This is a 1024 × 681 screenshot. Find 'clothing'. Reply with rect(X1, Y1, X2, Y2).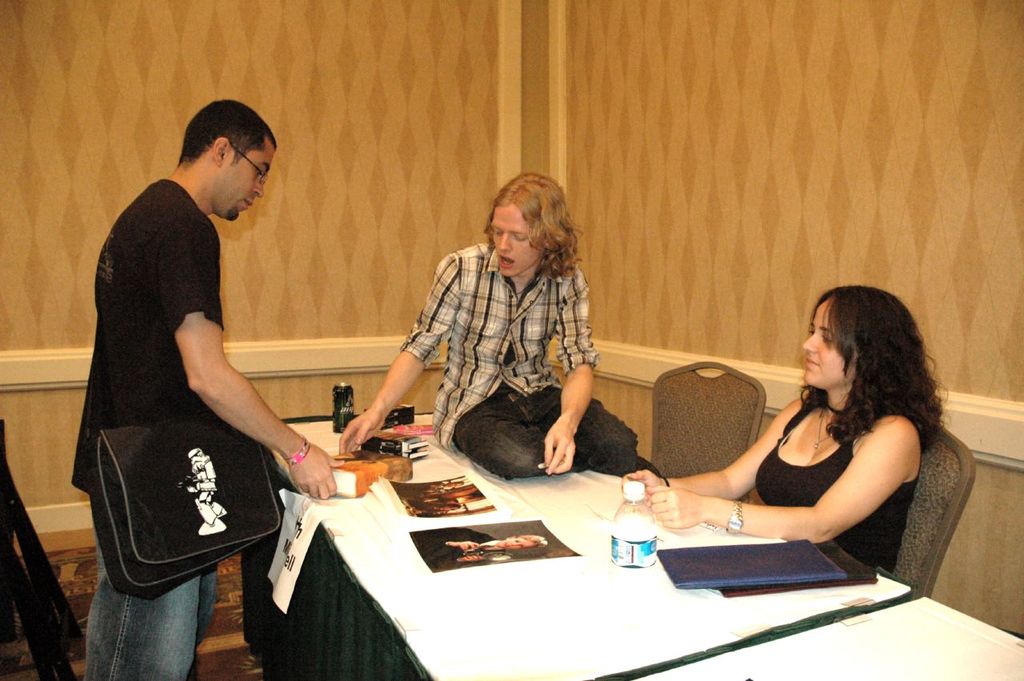
rect(66, 174, 226, 680).
